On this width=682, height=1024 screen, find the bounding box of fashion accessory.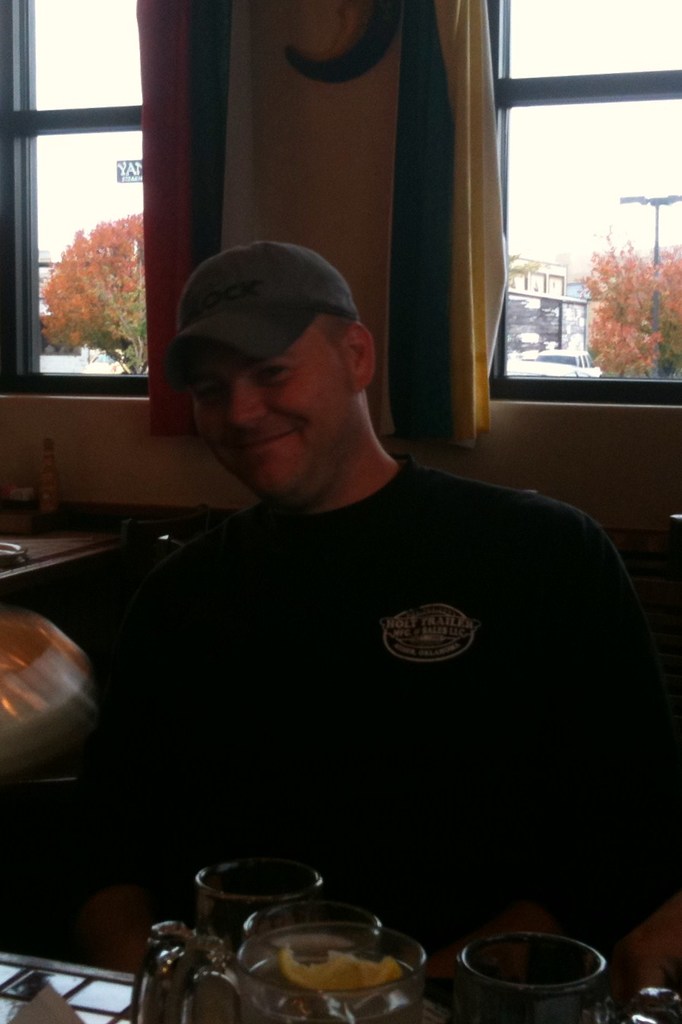
Bounding box: [163,241,360,392].
